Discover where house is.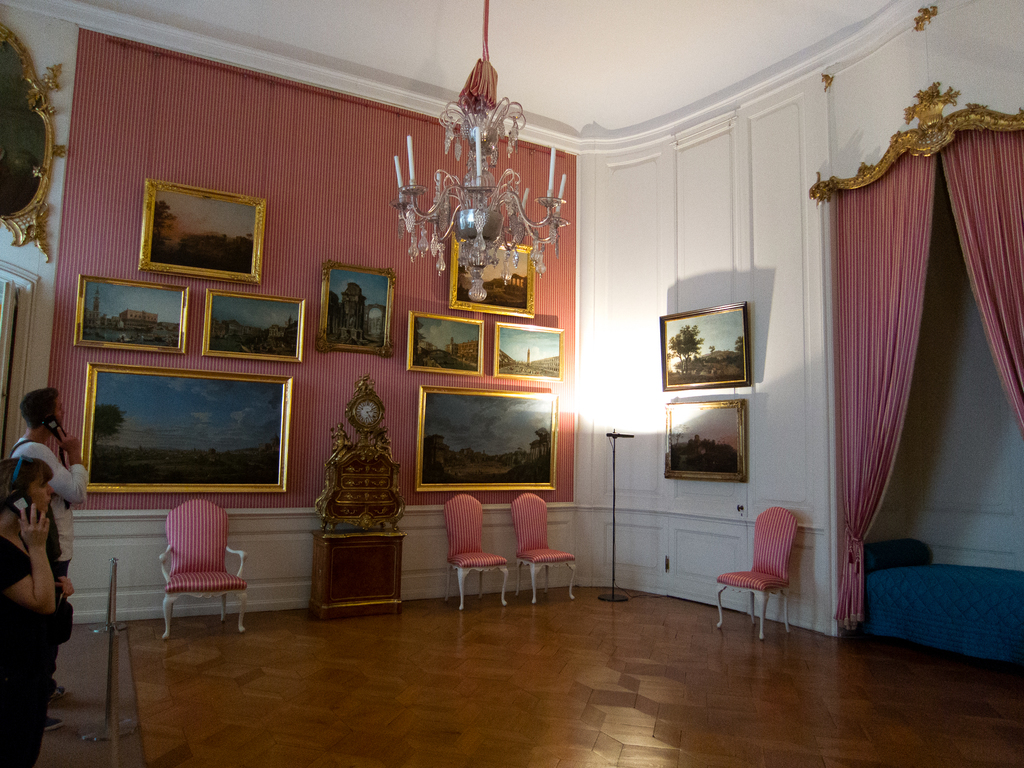
Discovered at box(0, 0, 1023, 767).
